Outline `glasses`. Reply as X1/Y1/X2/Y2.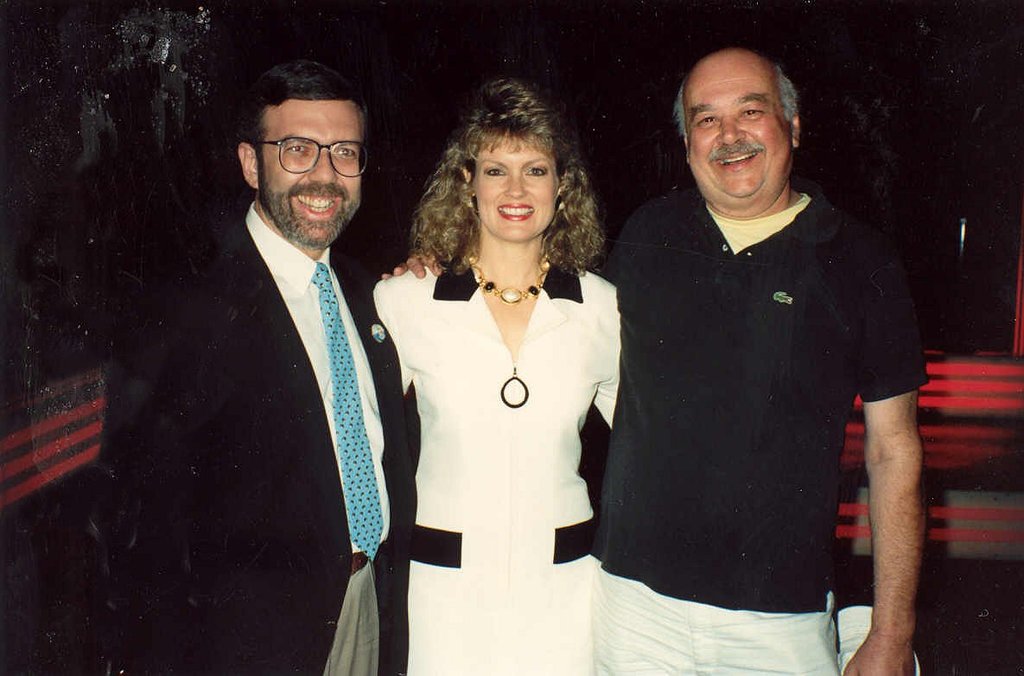
258/137/366/177.
